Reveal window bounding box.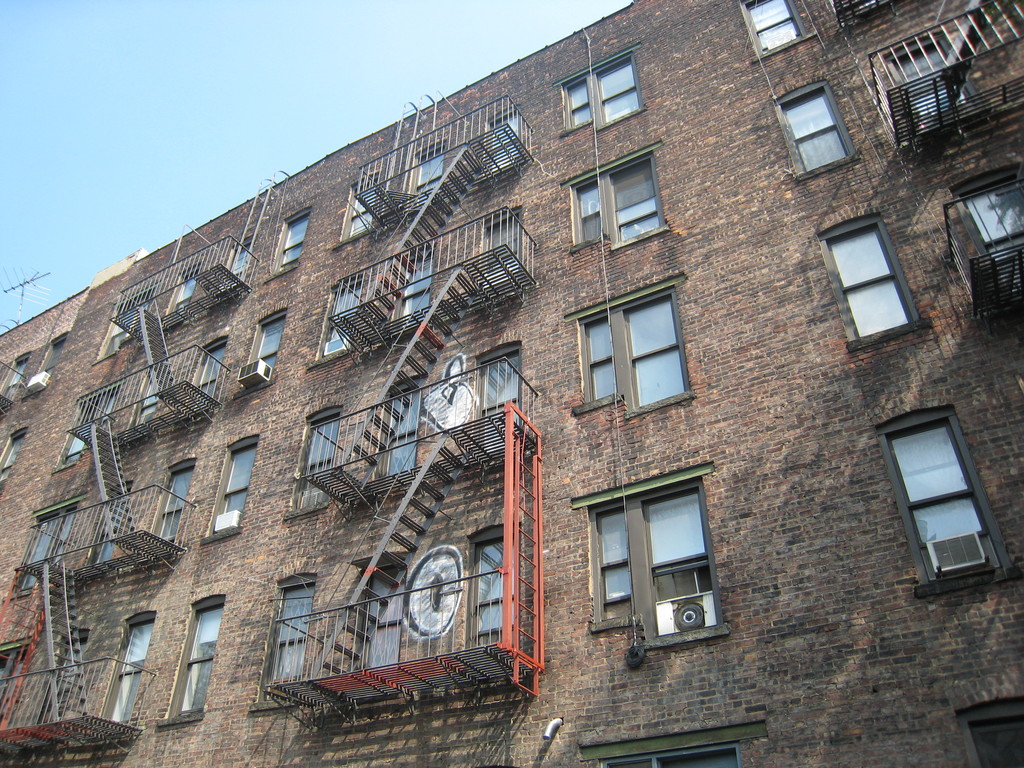
Revealed: (x1=346, y1=176, x2=379, y2=241).
